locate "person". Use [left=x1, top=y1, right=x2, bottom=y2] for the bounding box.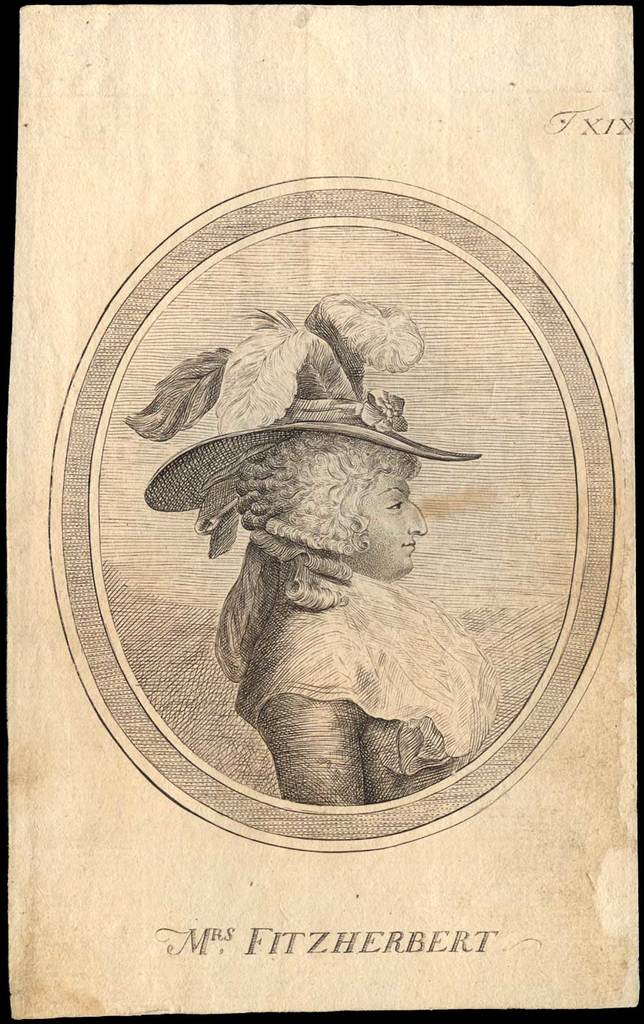
[left=167, top=358, right=503, bottom=850].
